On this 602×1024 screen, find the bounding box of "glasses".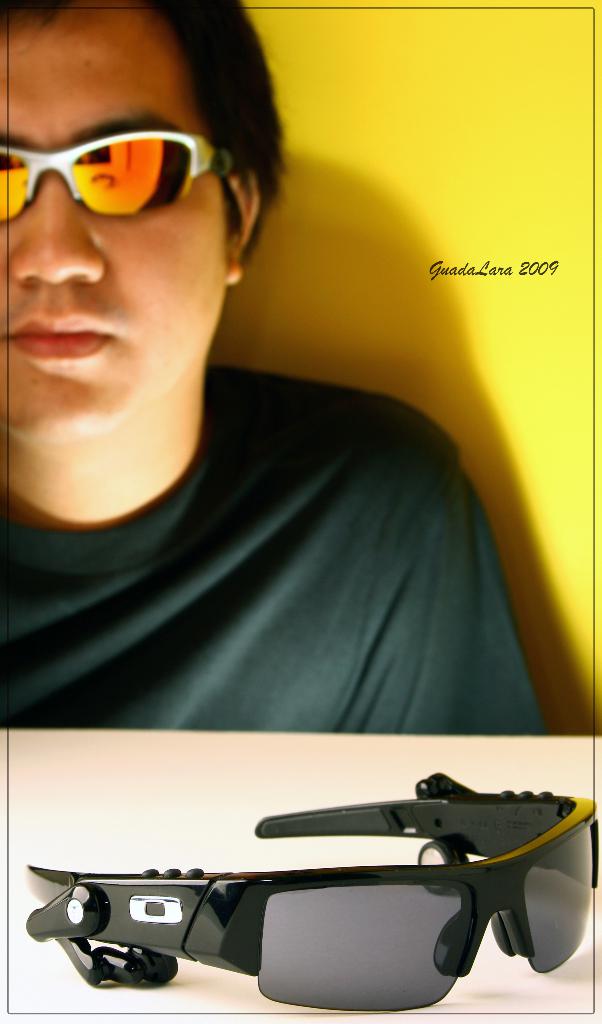
Bounding box: box=[27, 799, 576, 1002].
